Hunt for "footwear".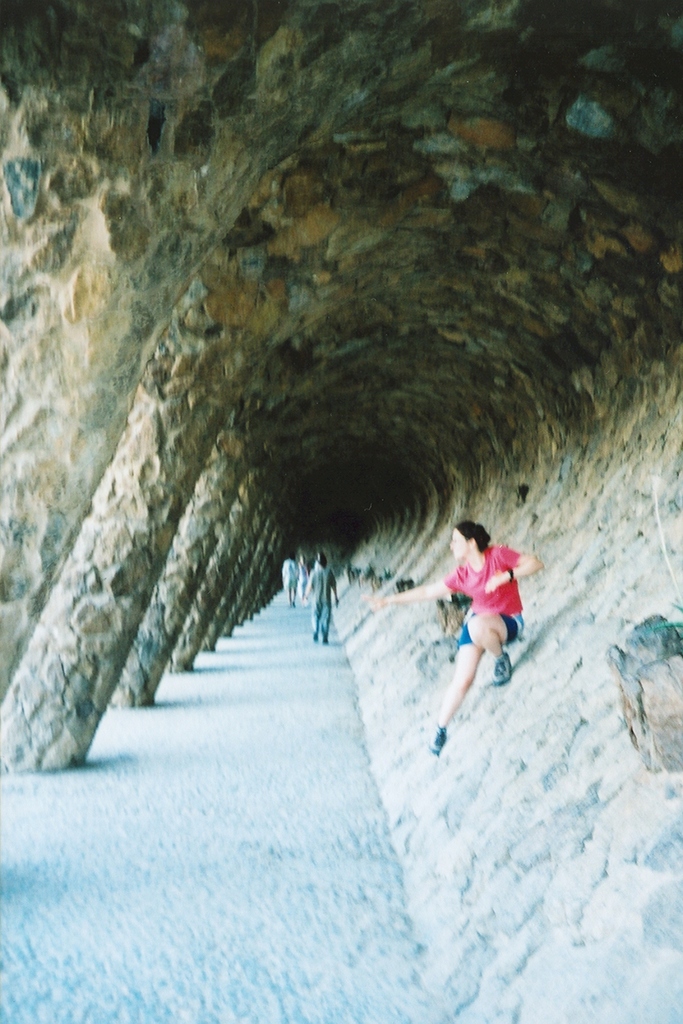
Hunted down at select_region(324, 633, 327, 641).
